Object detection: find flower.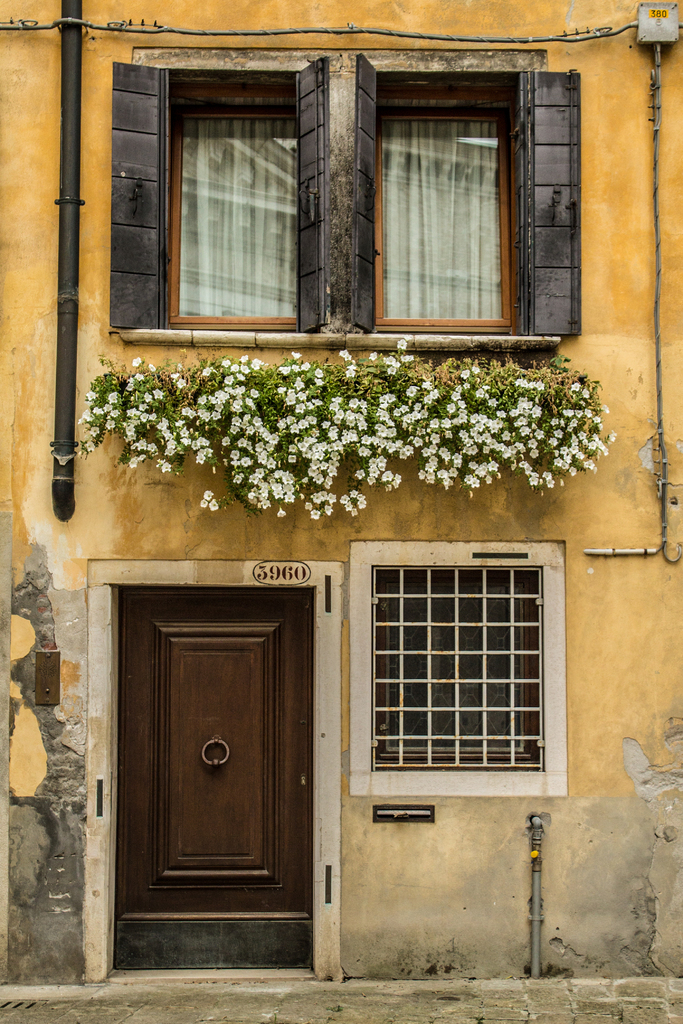
region(340, 349, 347, 354).
